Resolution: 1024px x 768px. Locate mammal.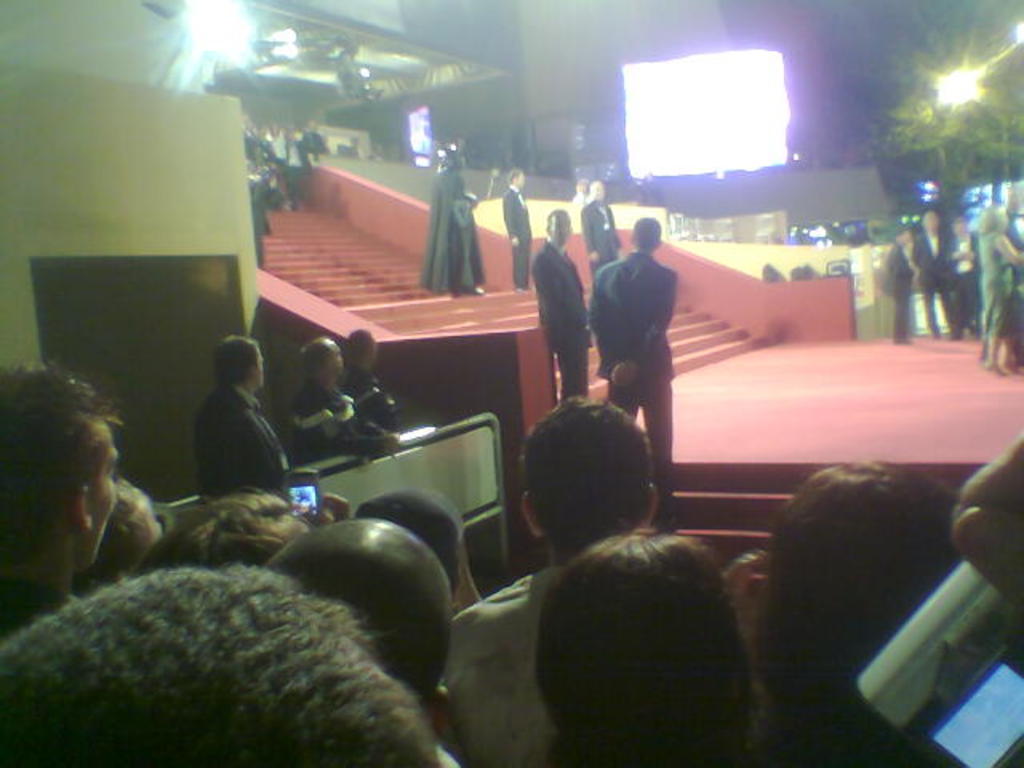
(760, 448, 966, 766).
